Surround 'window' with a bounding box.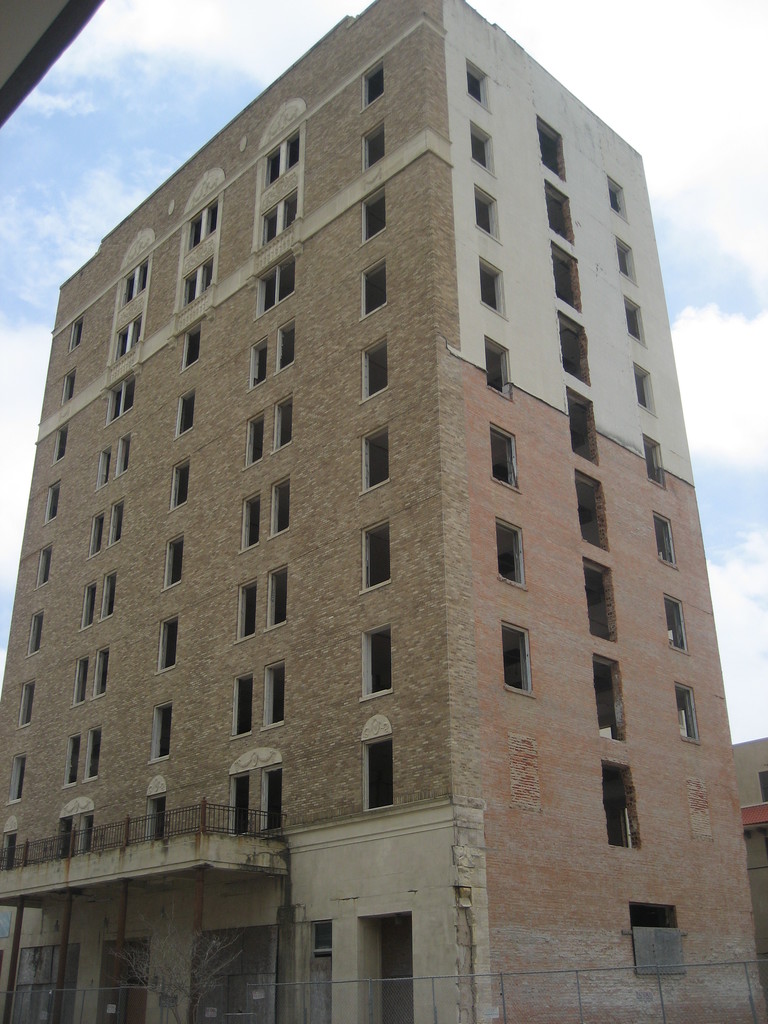
region(469, 118, 497, 174).
